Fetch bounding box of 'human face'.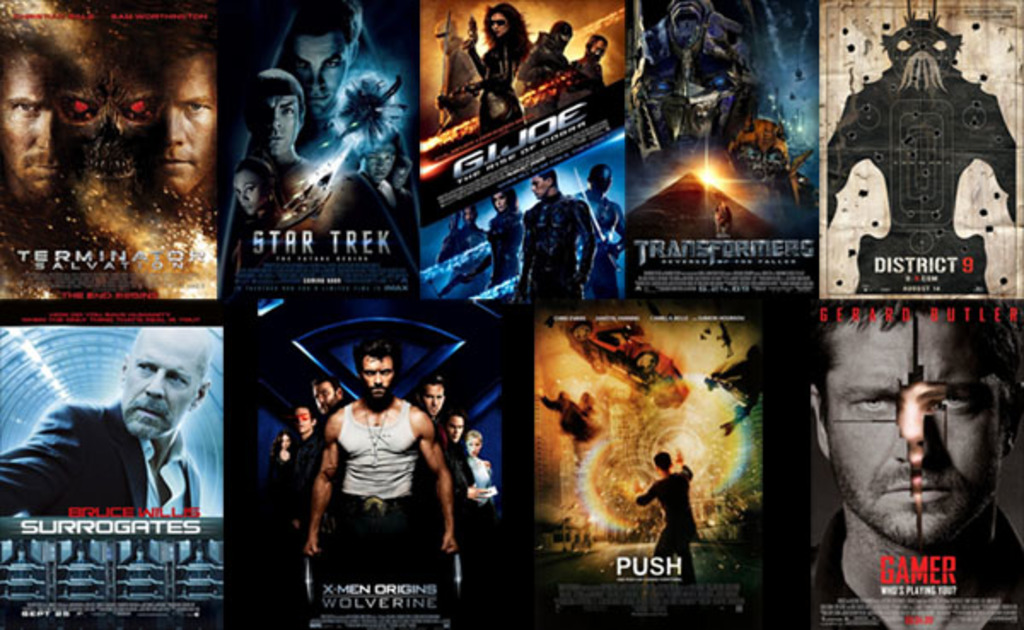
Bbox: locate(466, 432, 483, 459).
